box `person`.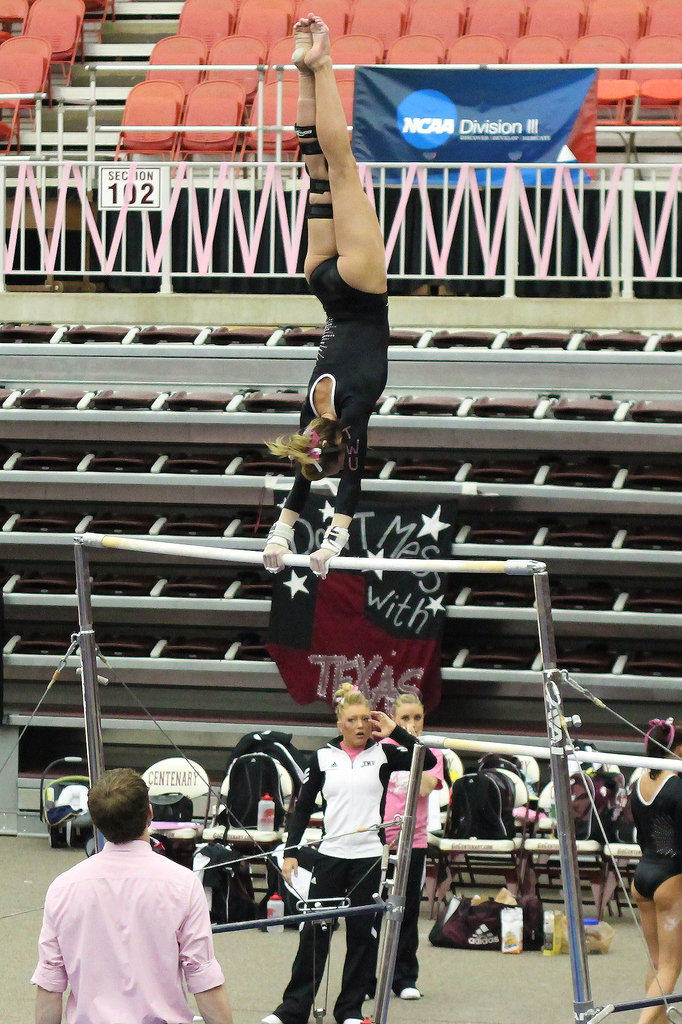
[left=260, top=9, right=393, bottom=583].
